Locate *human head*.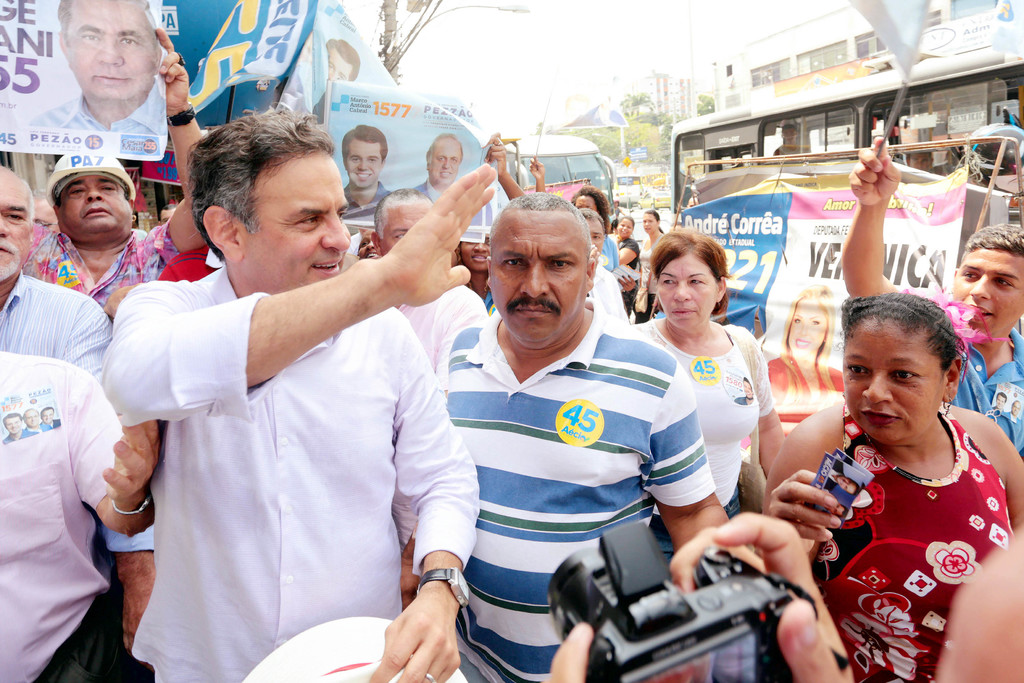
Bounding box: rect(614, 217, 633, 239).
